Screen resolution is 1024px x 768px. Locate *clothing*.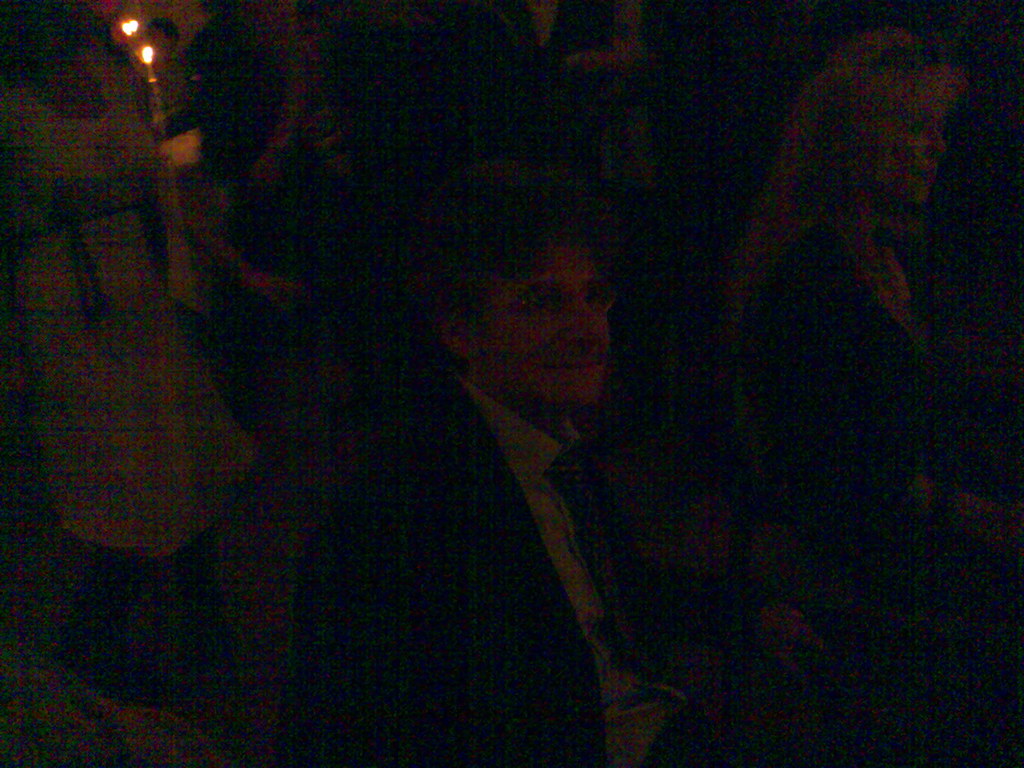
0/58/234/554.
